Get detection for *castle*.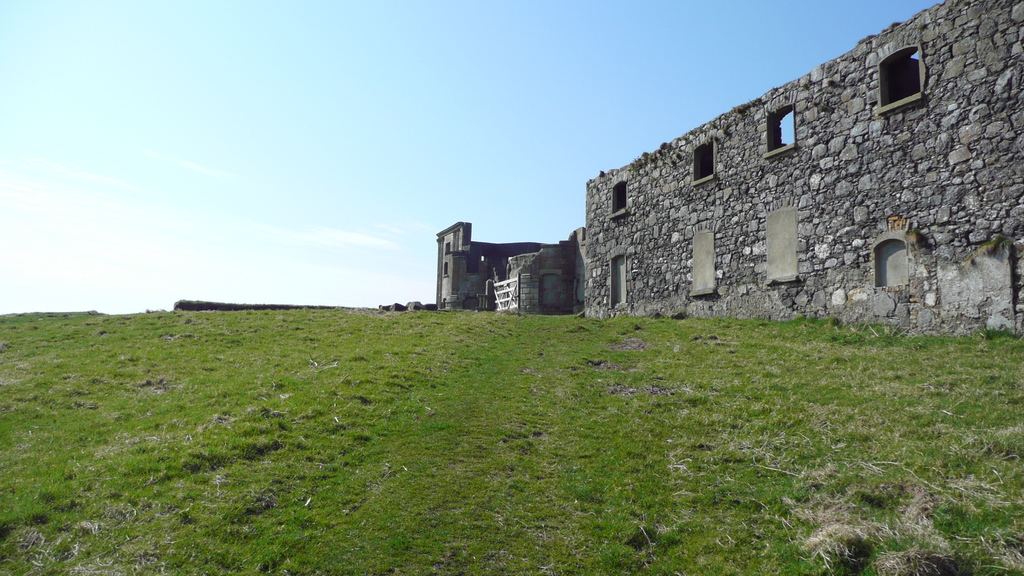
Detection: <bbox>412, 13, 1023, 333</bbox>.
